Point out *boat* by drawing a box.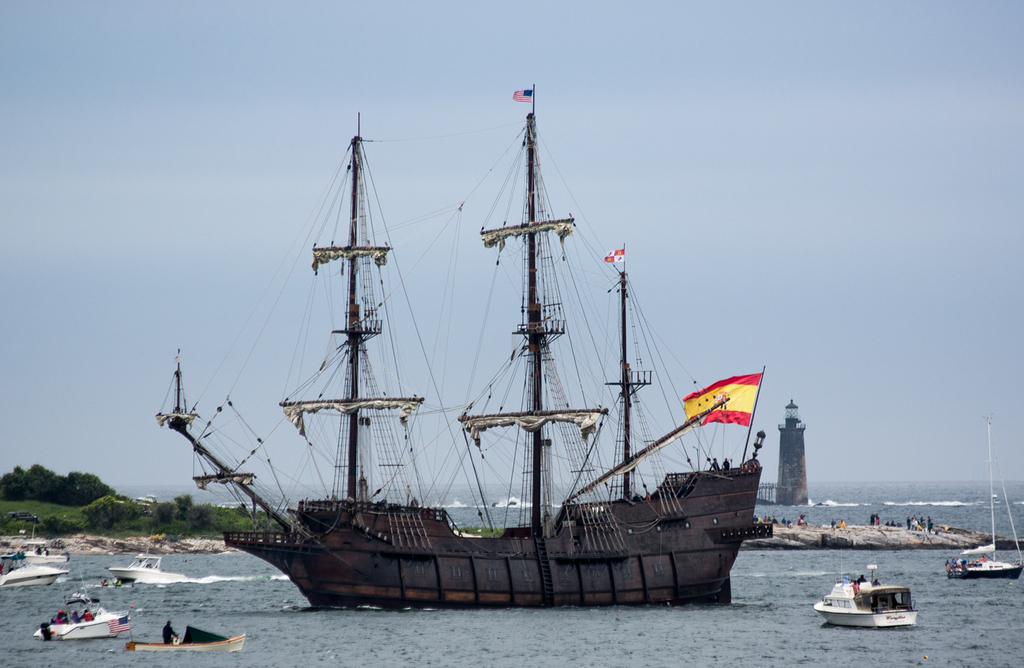
<region>946, 427, 1023, 583</region>.
